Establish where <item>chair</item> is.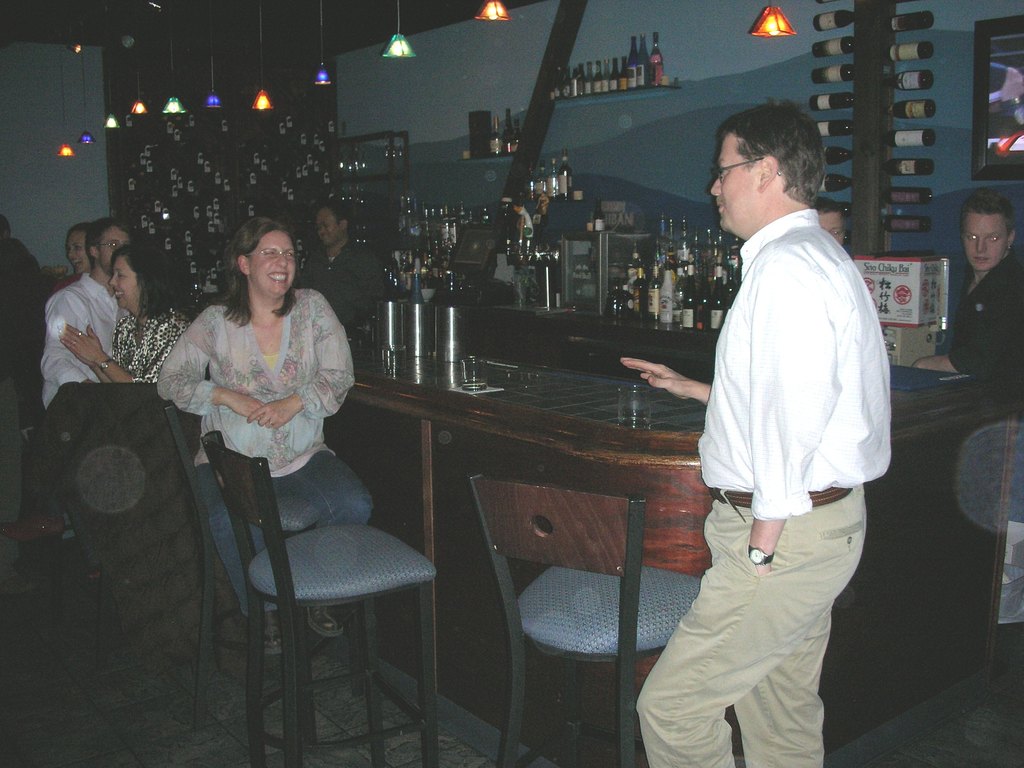
Established at 465/470/710/767.
